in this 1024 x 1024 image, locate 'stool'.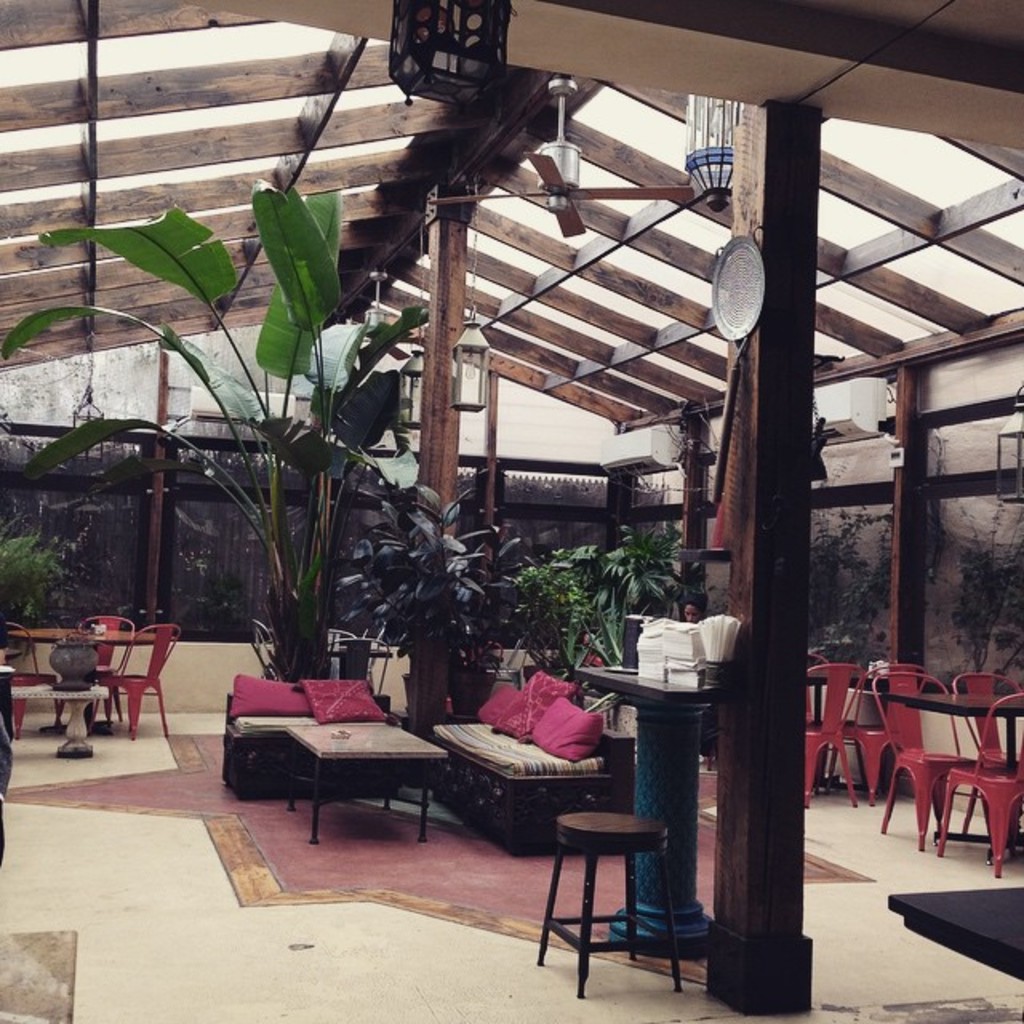
Bounding box: (528, 813, 683, 998).
